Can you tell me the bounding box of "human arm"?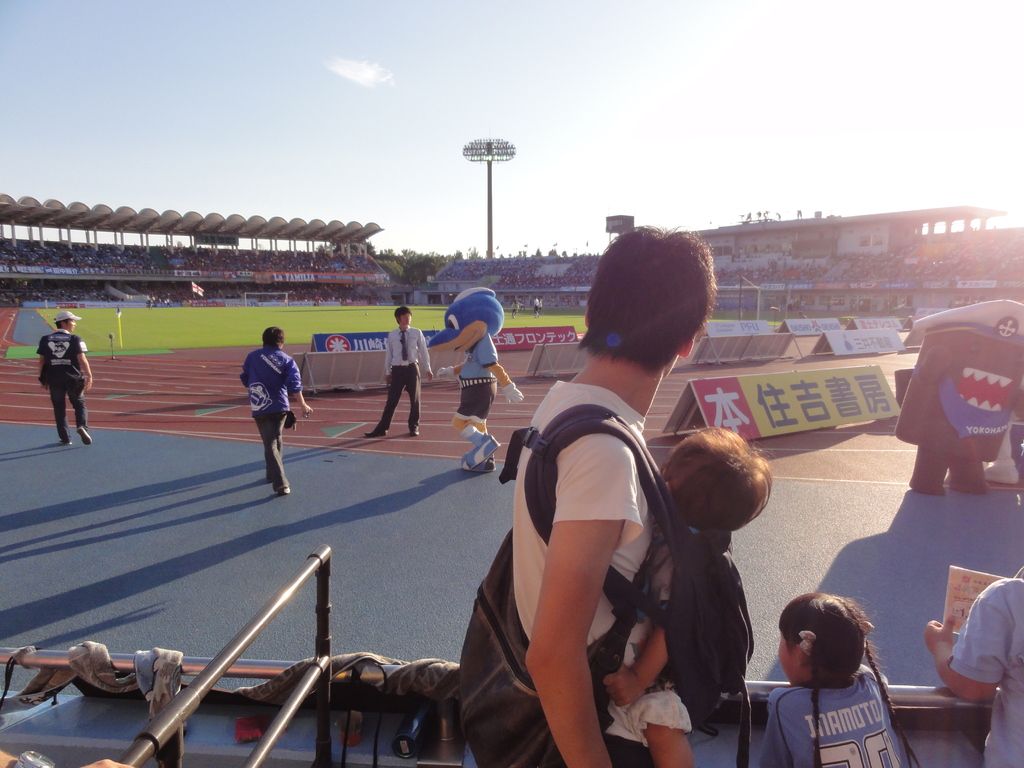
x1=416, y1=331, x2=431, y2=383.
